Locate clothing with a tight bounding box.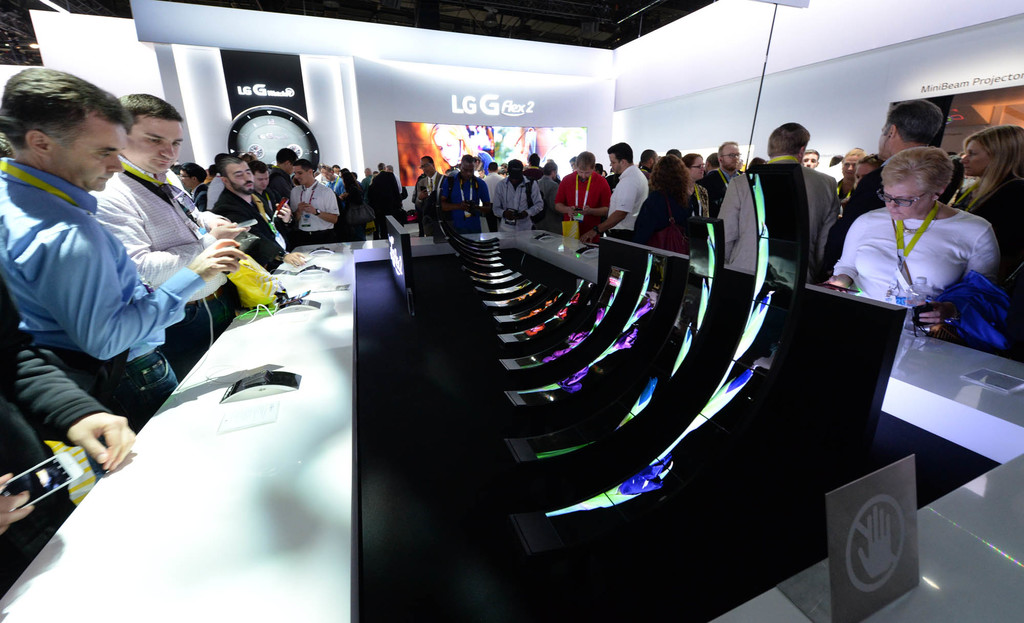
<region>0, 285, 106, 600</region>.
